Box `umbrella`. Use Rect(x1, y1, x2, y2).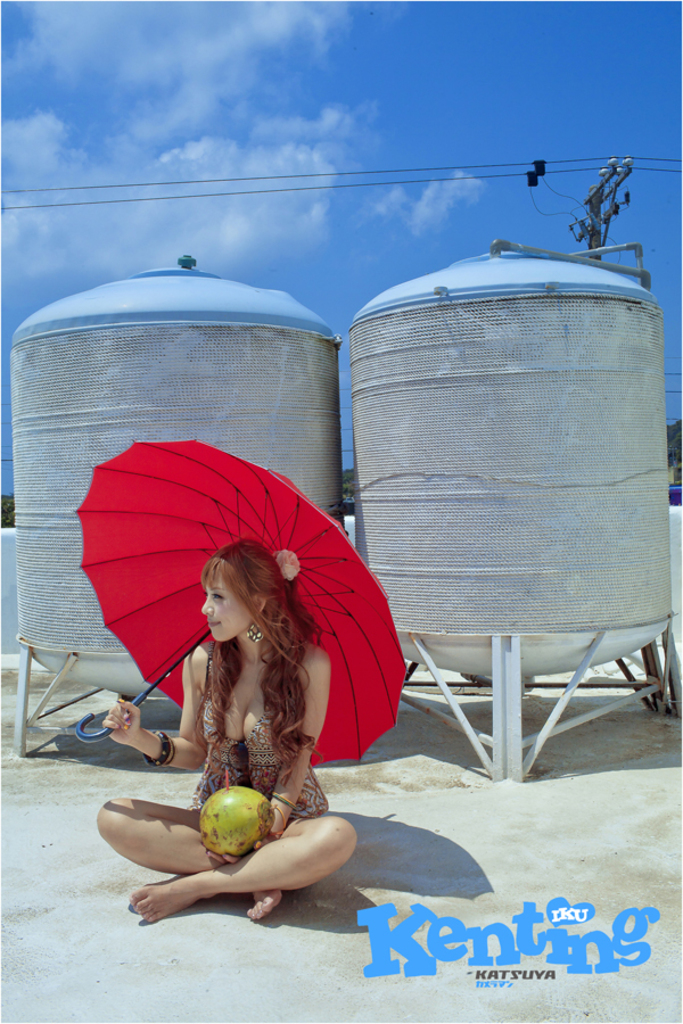
Rect(74, 437, 408, 769).
